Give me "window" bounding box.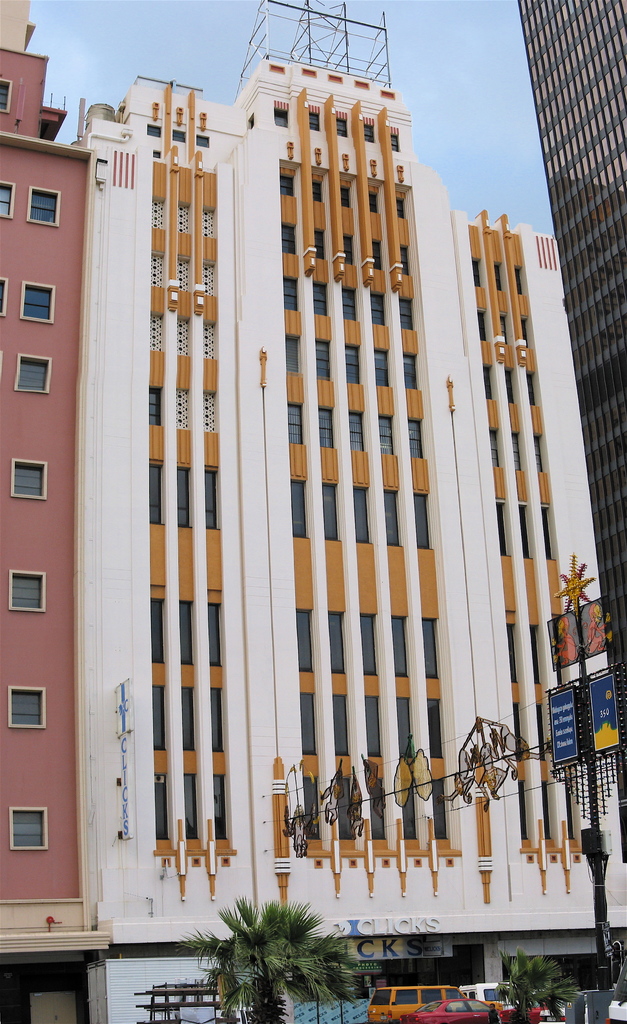
bbox(335, 779, 351, 838).
